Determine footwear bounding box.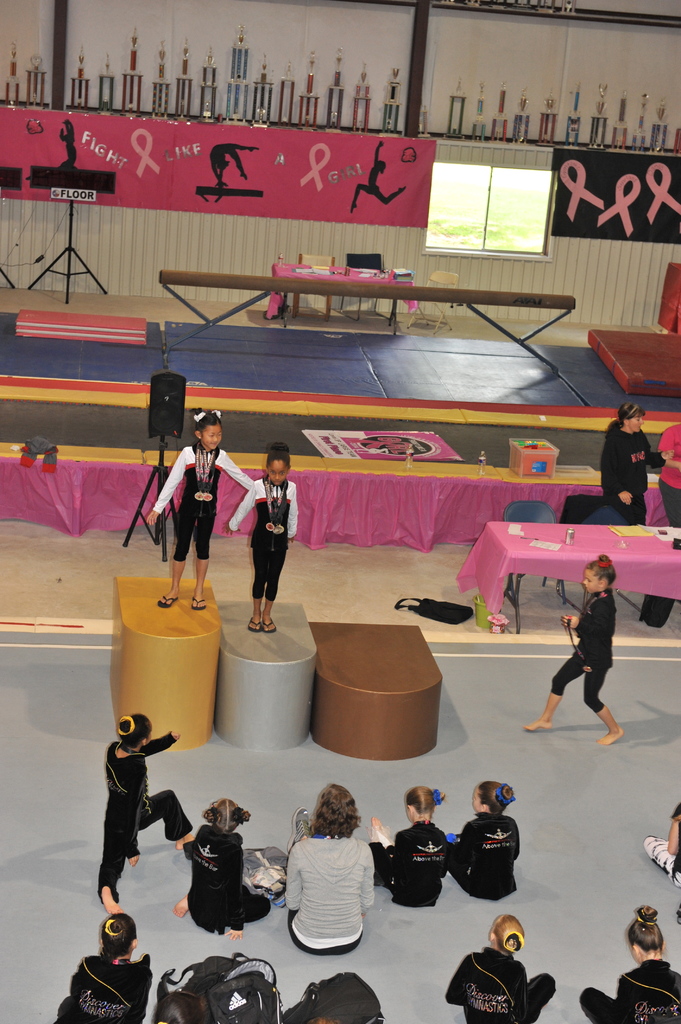
Determined: region(154, 595, 181, 607).
